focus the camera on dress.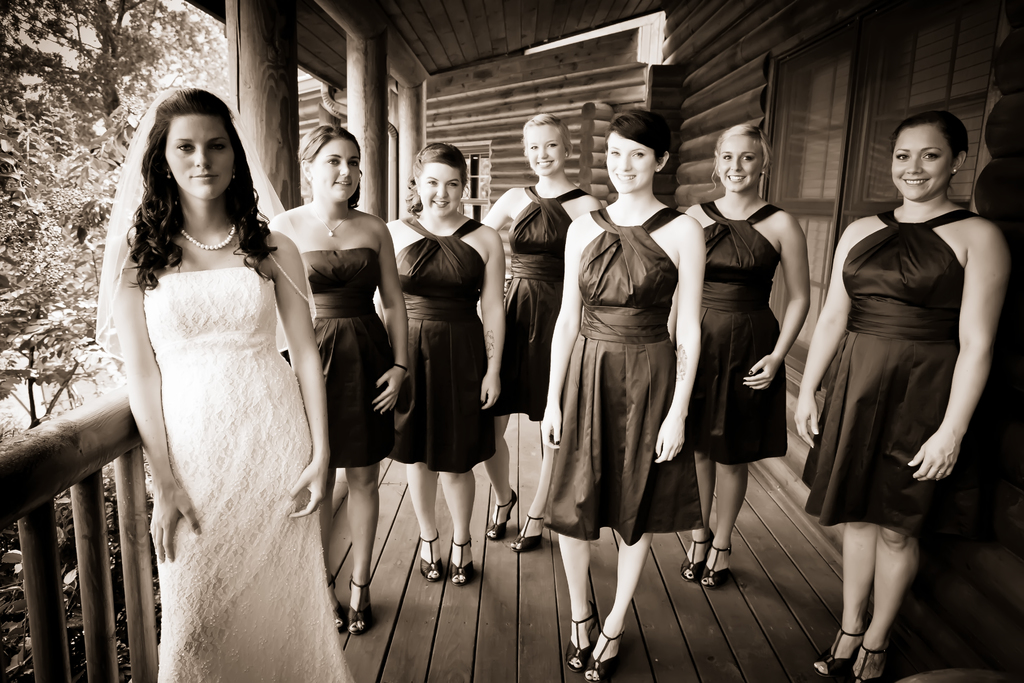
Focus region: x1=799 y1=208 x2=985 y2=528.
